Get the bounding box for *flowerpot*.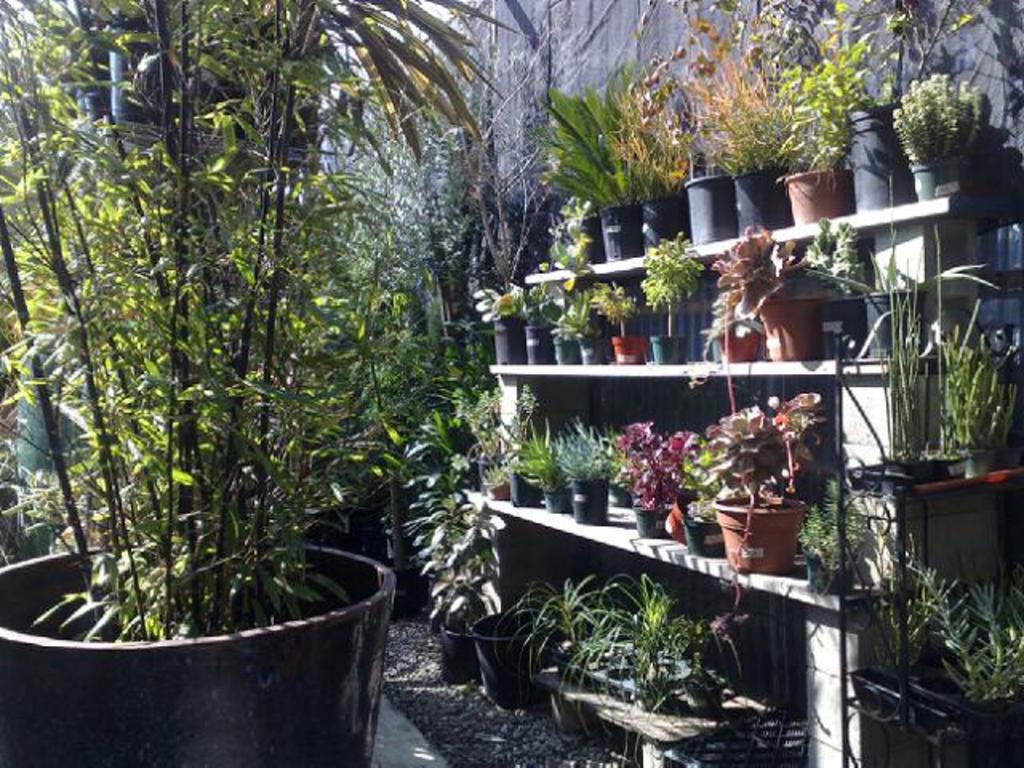
Rect(642, 192, 682, 262).
